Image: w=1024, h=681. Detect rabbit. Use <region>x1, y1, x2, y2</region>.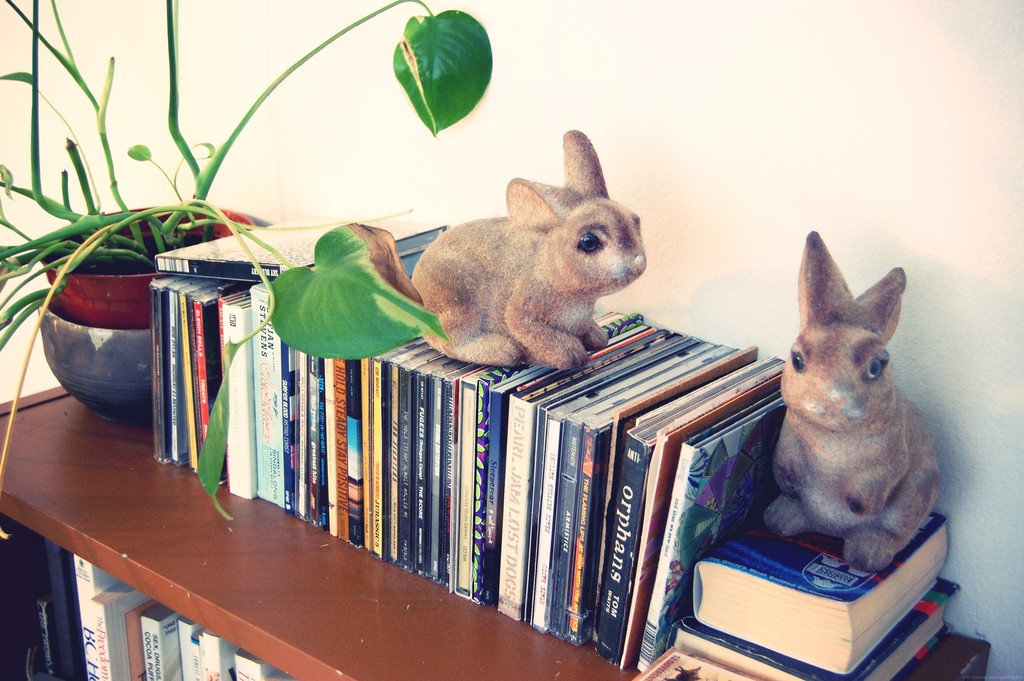
<region>753, 229, 940, 573</region>.
